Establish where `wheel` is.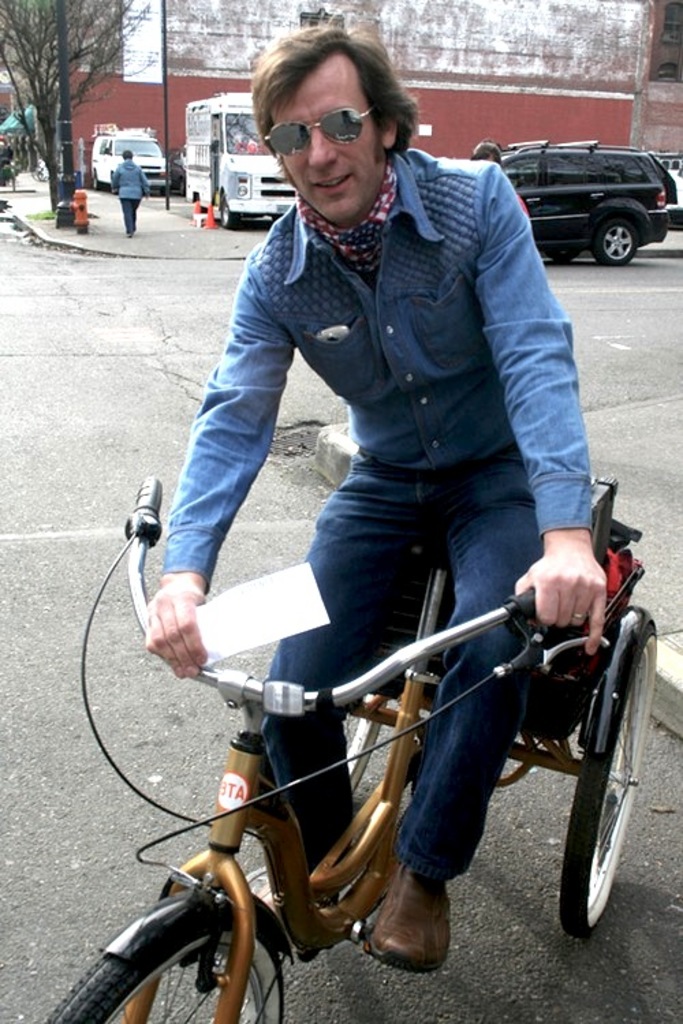
Established at BBox(214, 198, 240, 229).
